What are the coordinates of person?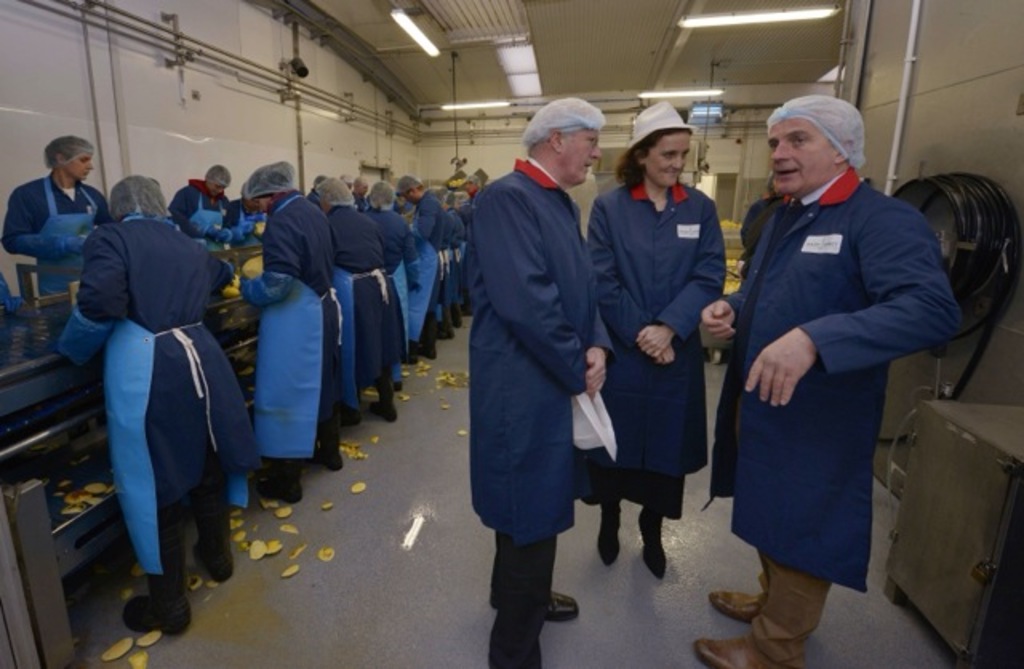
BBox(0, 133, 112, 302).
